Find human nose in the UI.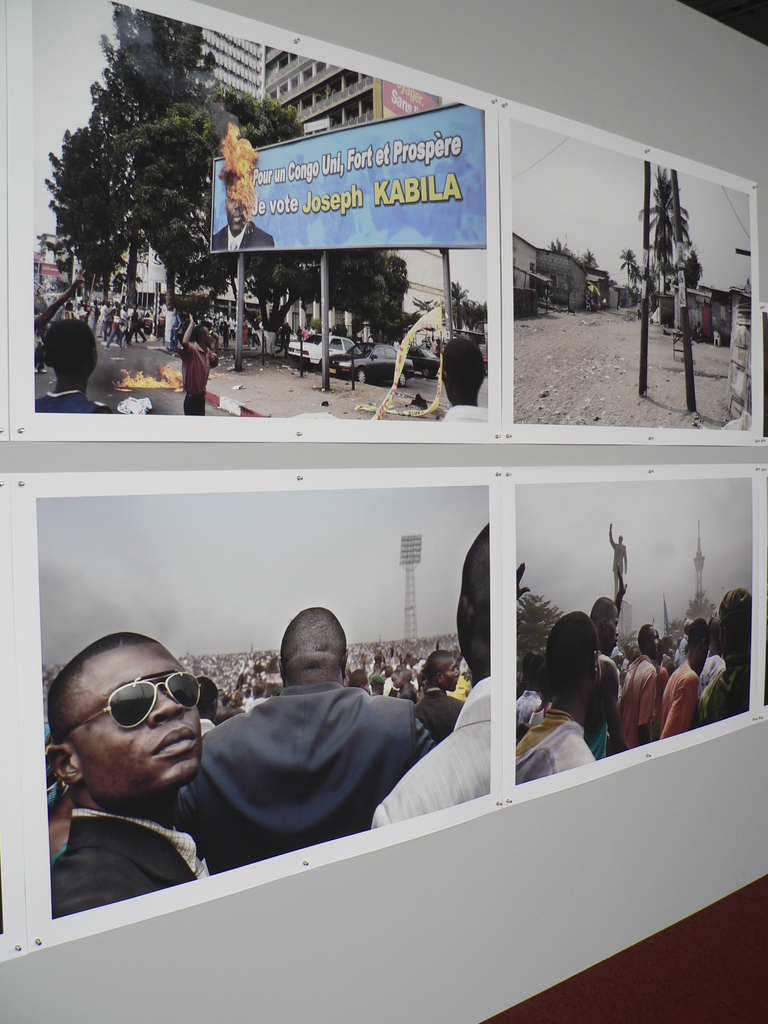
UI element at <region>614, 626, 620, 638</region>.
